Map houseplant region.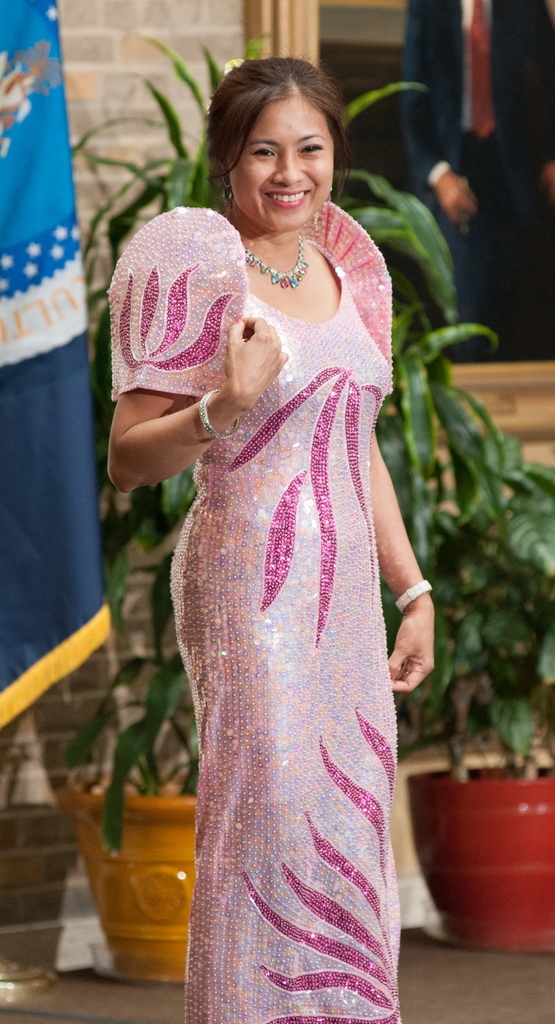
Mapped to (396,363,554,954).
